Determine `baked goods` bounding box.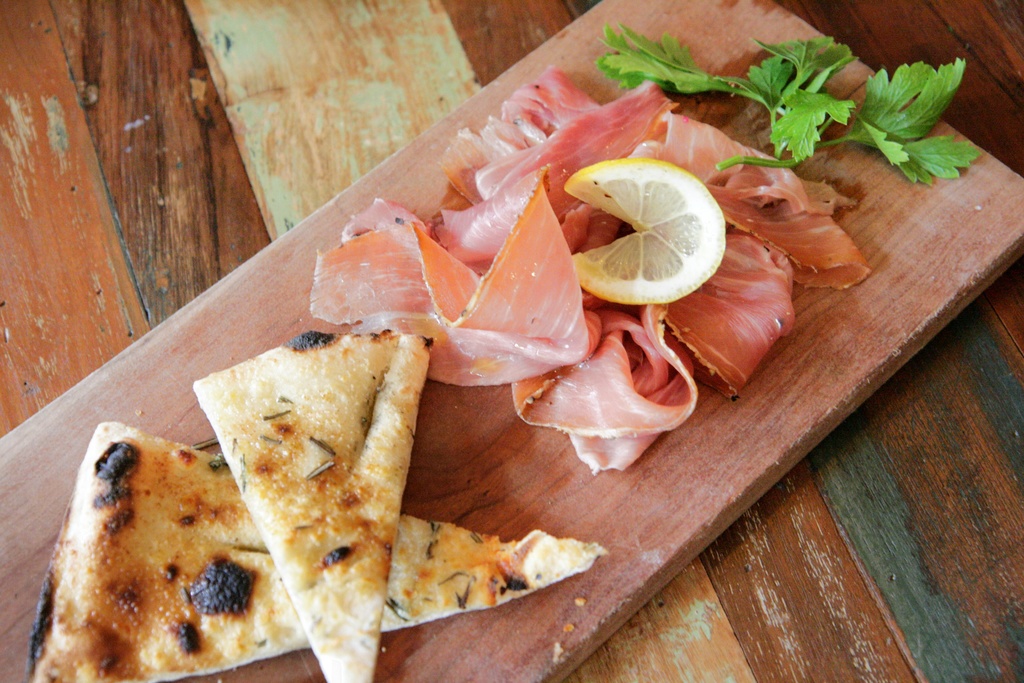
Determined: [195,327,436,682].
